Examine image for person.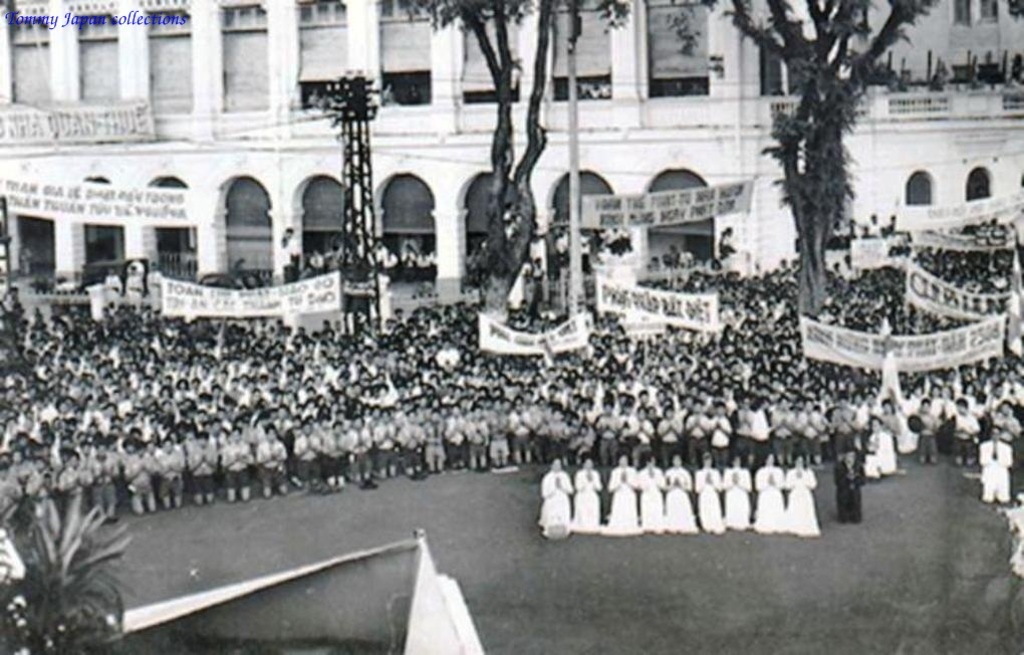
Examination result: 753, 454, 799, 535.
